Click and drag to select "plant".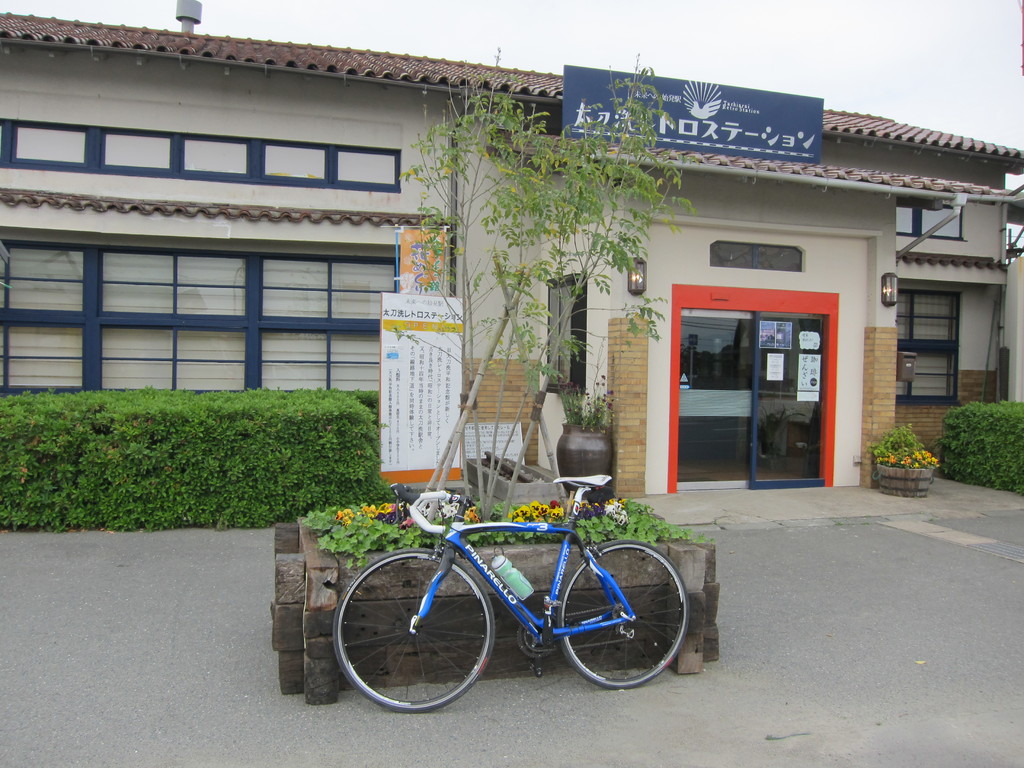
Selection: [left=861, top=423, right=938, bottom=475].
